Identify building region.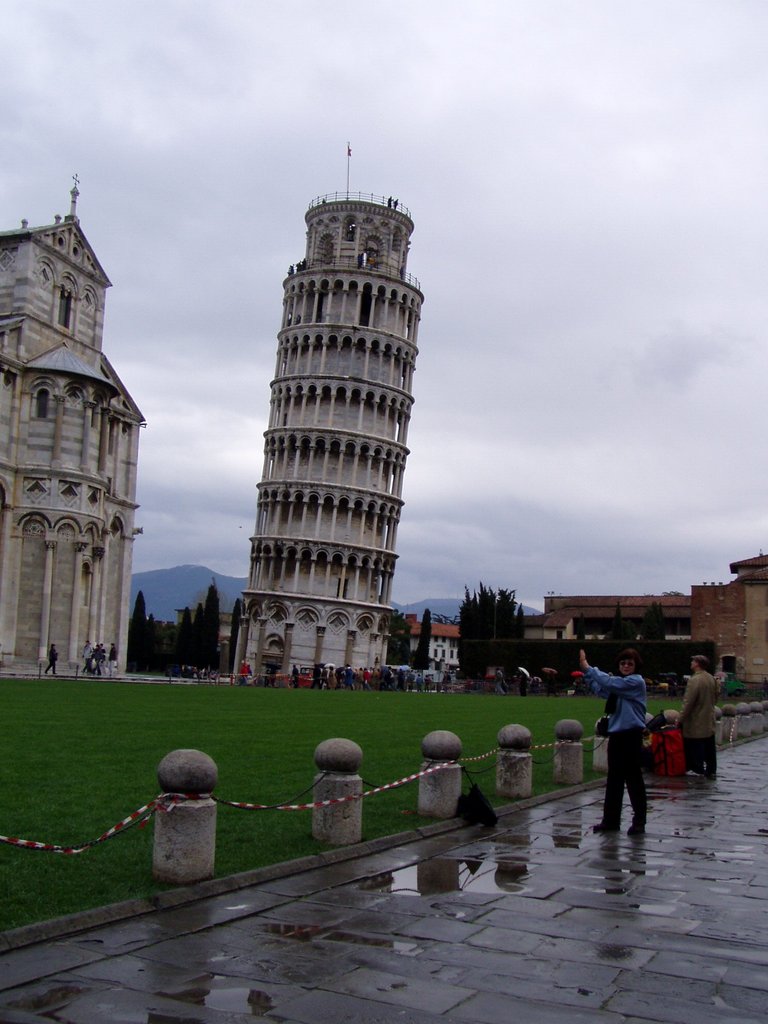
Region: detection(0, 171, 147, 669).
